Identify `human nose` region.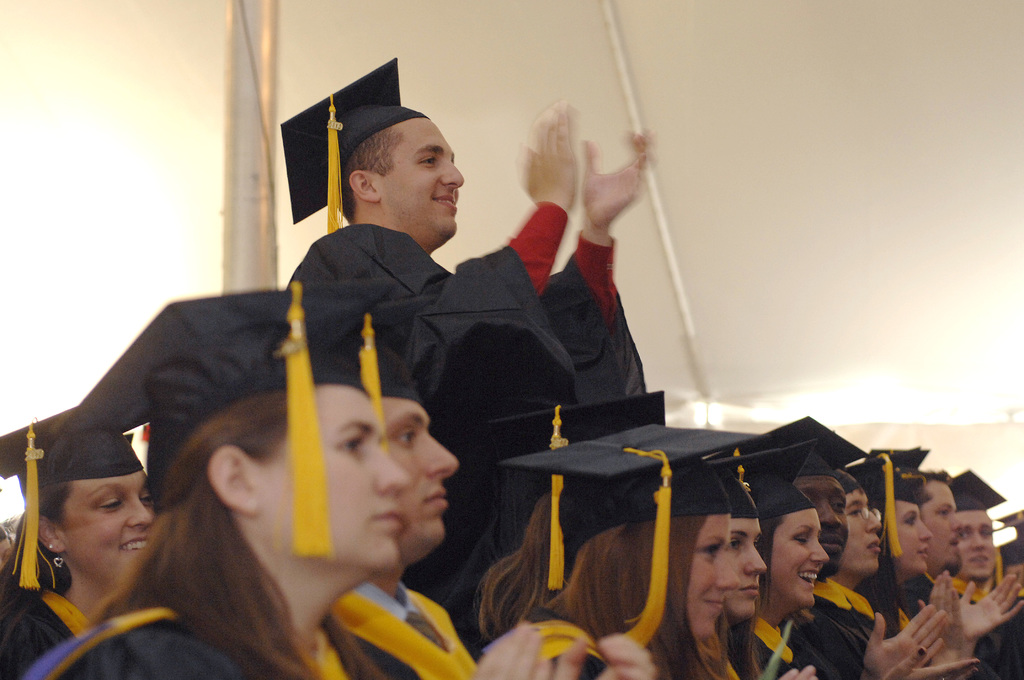
Region: <box>714,555,742,590</box>.
